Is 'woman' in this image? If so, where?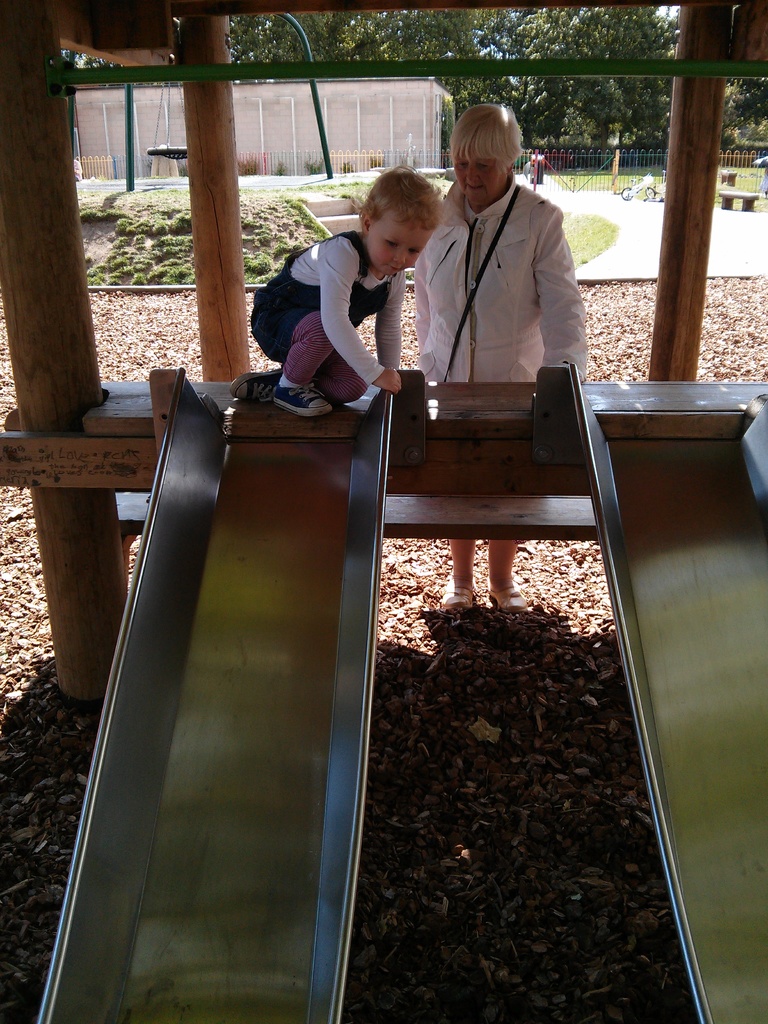
Yes, at [408, 109, 579, 612].
